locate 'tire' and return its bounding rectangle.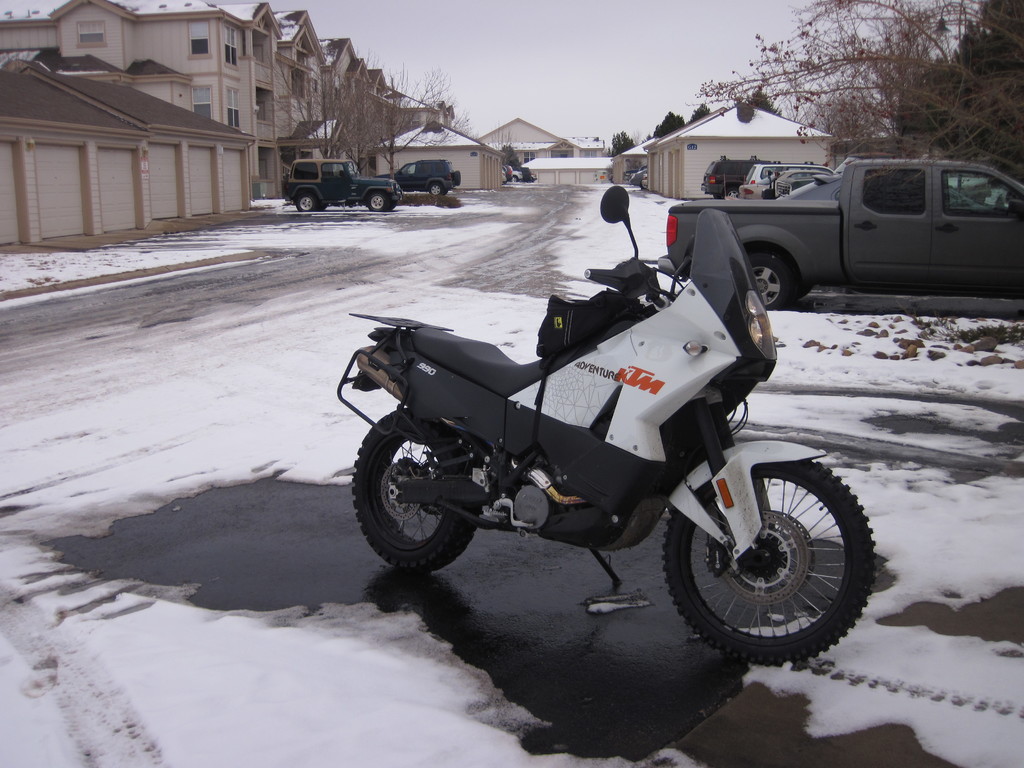
[431,185,440,196].
